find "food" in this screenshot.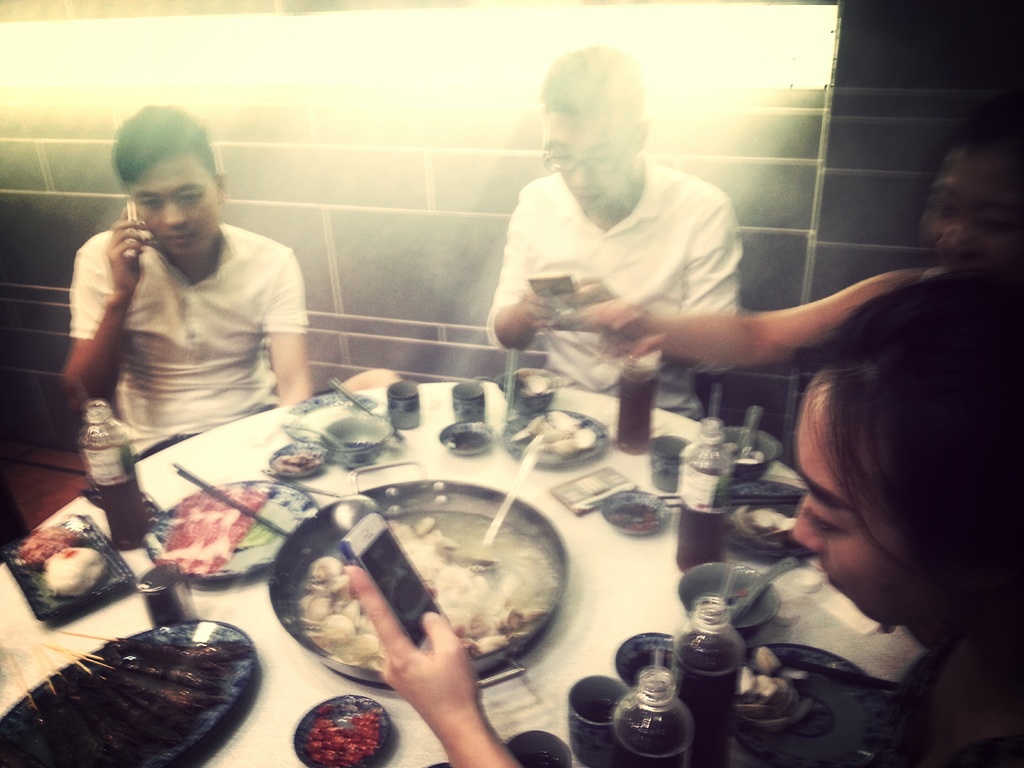
The bounding box for "food" is (307, 706, 385, 767).
